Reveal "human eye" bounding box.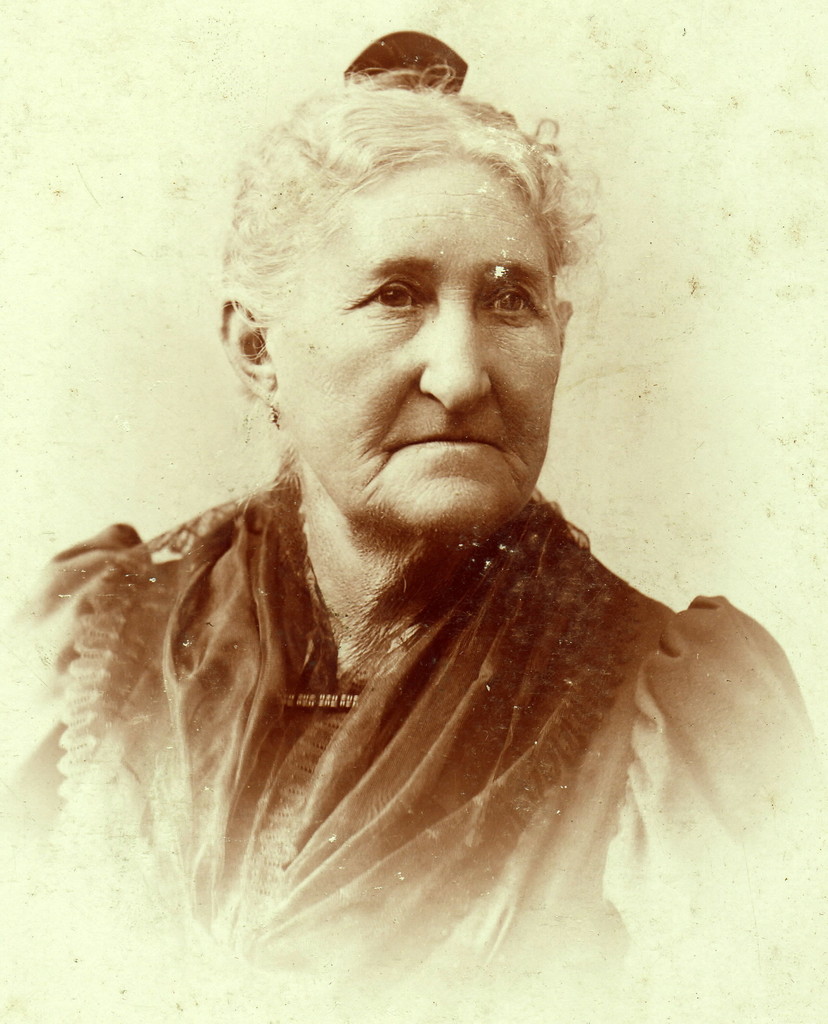
Revealed: (left=483, top=280, right=546, bottom=322).
